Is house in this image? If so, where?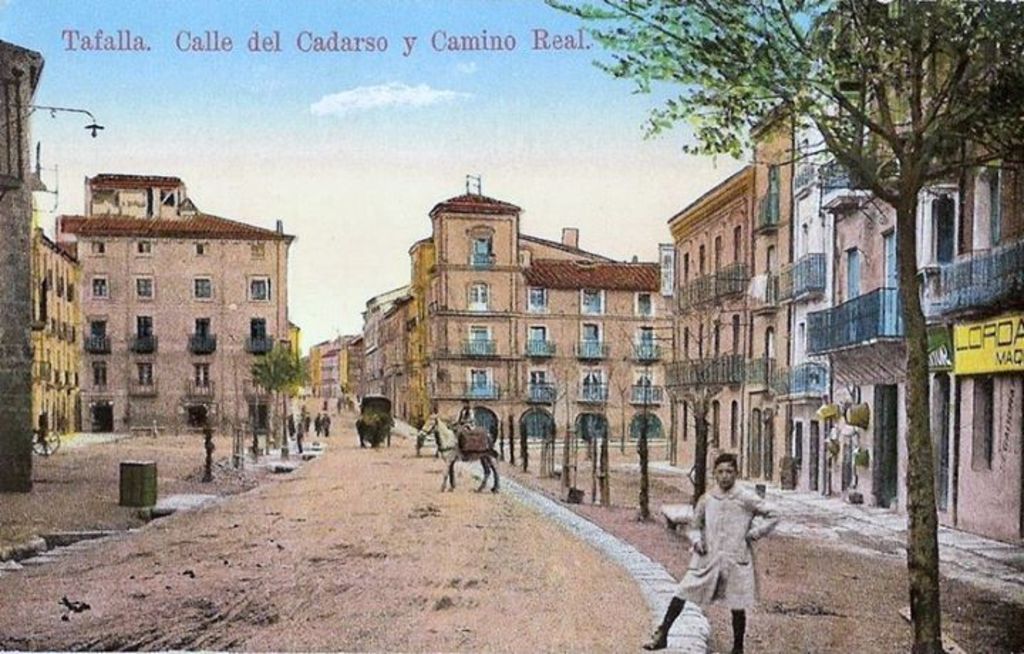
Yes, at 348, 286, 404, 397.
